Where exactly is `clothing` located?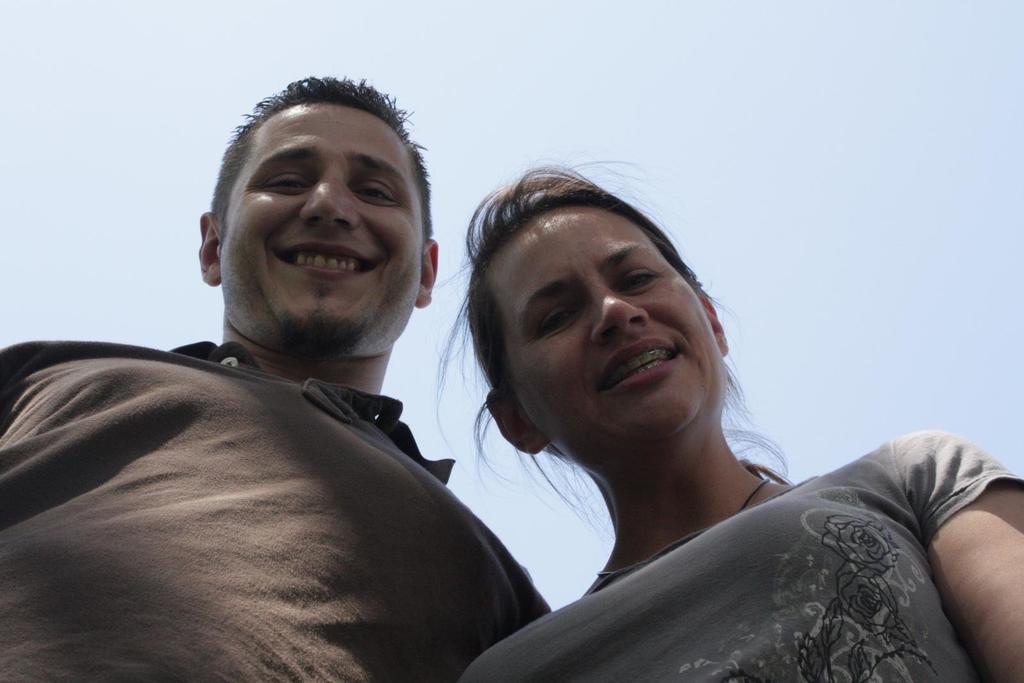
Its bounding box is box(468, 420, 1017, 682).
